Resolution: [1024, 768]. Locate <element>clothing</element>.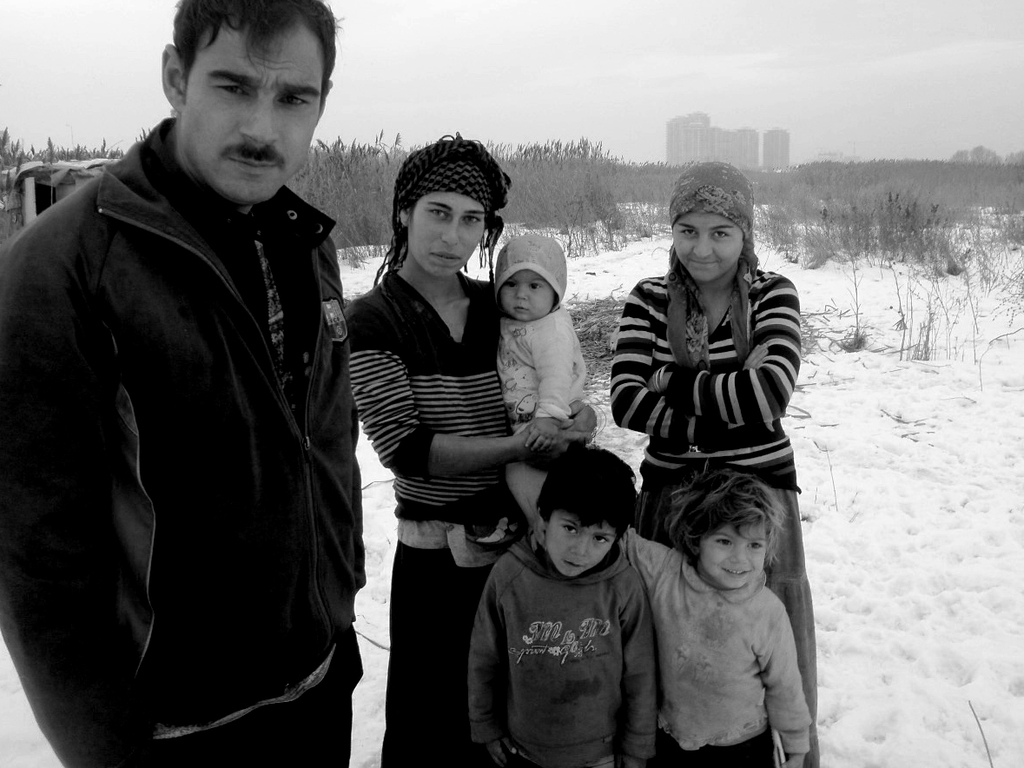
618,528,807,758.
